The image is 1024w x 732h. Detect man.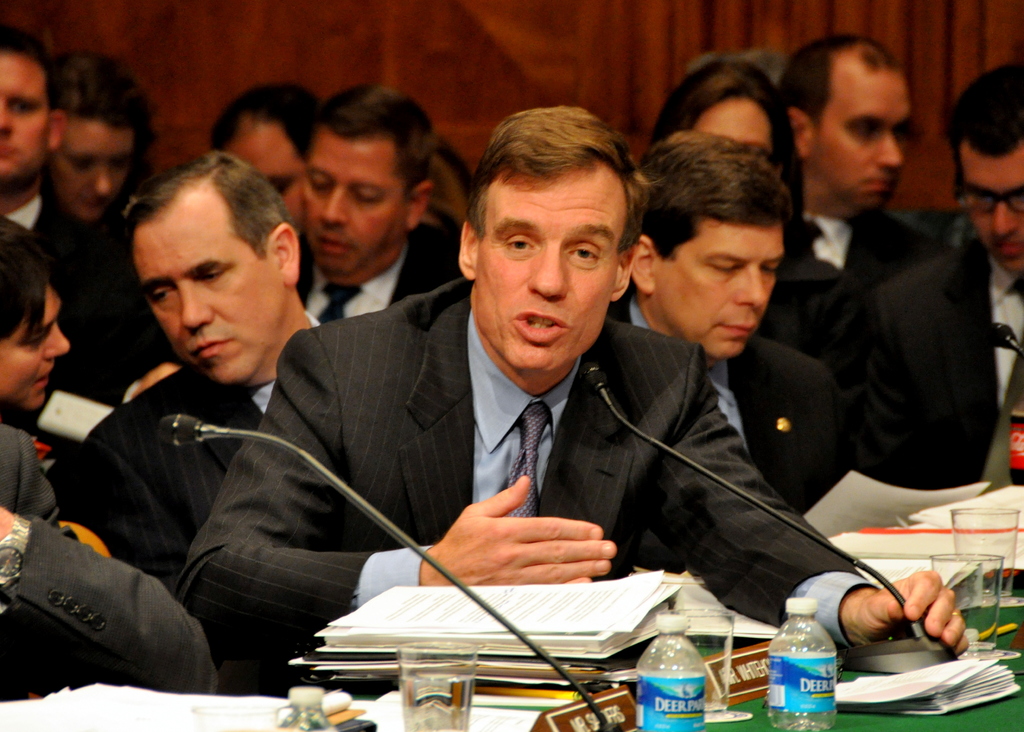
Detection: (left=51, top=150, right=328, bottom=704).
